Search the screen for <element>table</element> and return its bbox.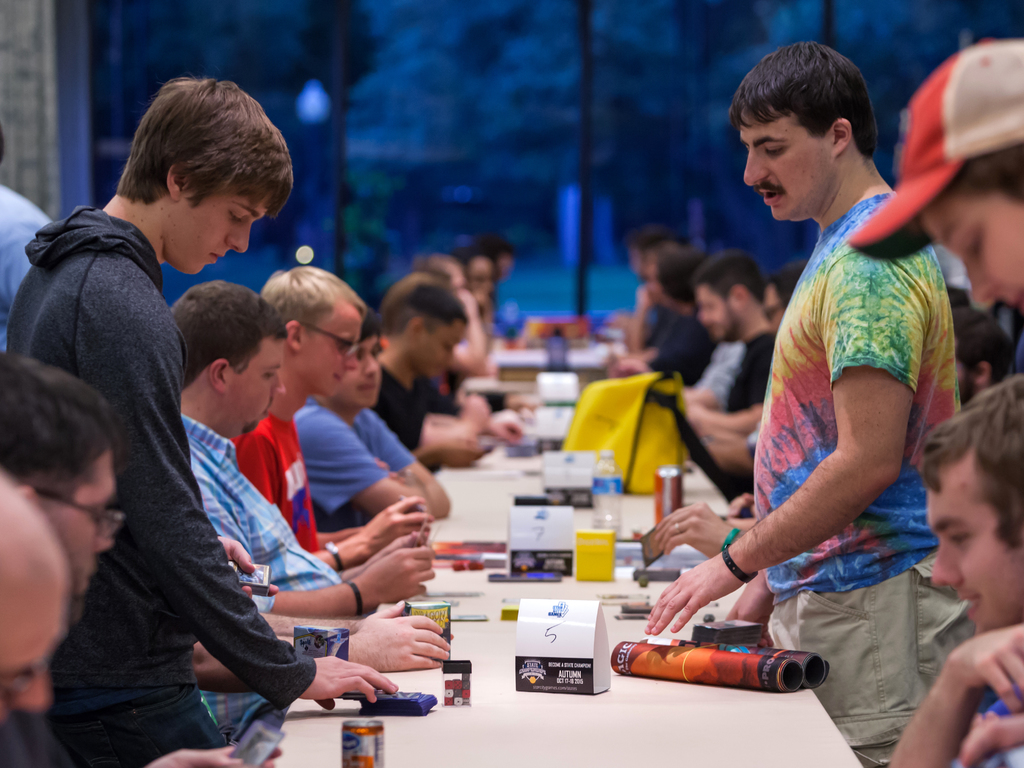
Found: [left=257, top=564, right=862, bottom=767].
